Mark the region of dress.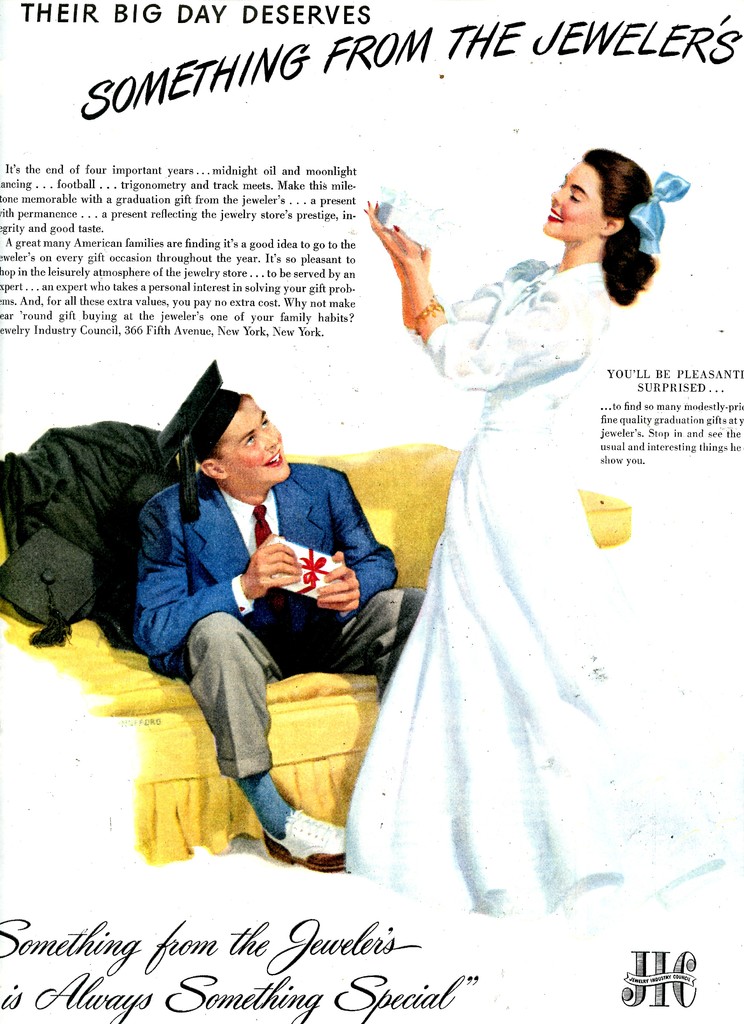
Region: <box>340,259,725,915</box>.
